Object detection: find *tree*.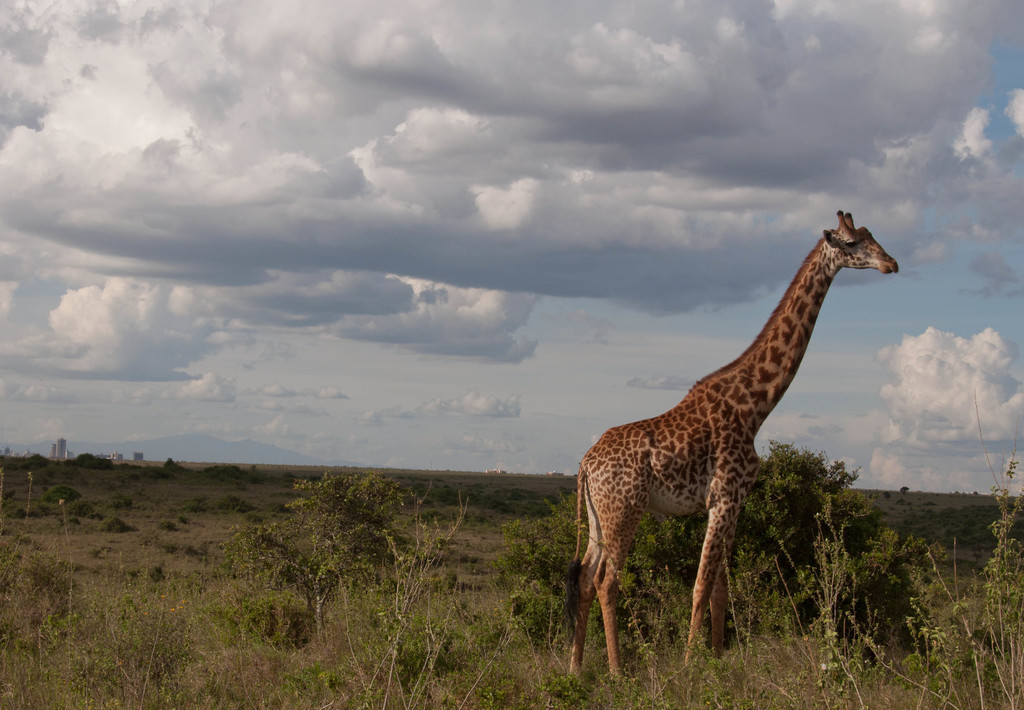
(x1=762, y1=431, x2=829, y2=584).
